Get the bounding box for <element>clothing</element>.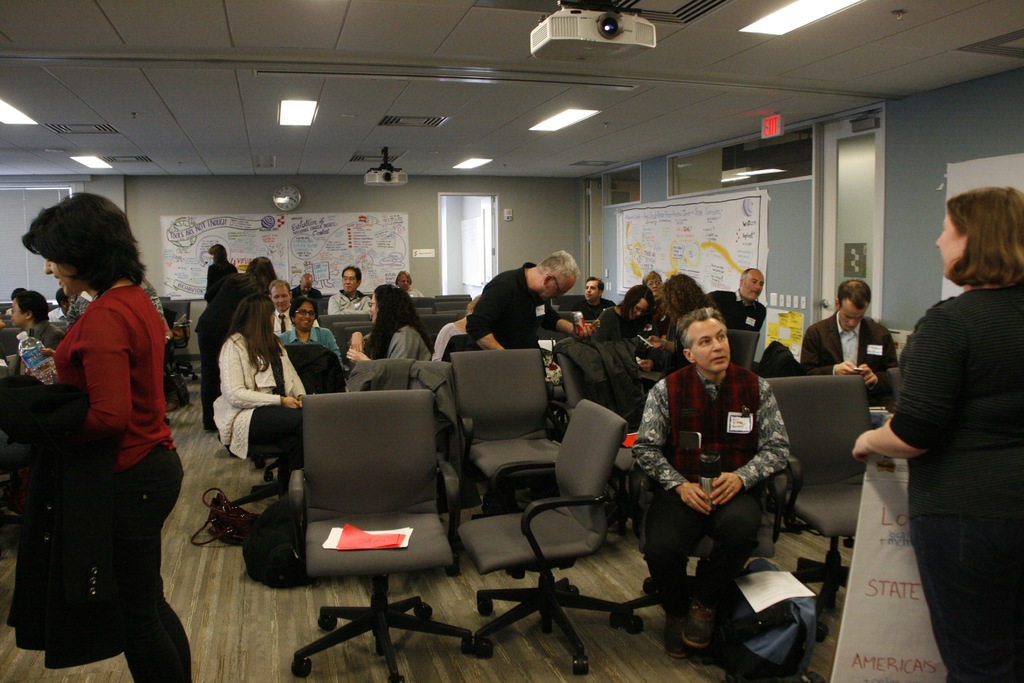
(x1=0, y1=372, x2=126, y2=670).
